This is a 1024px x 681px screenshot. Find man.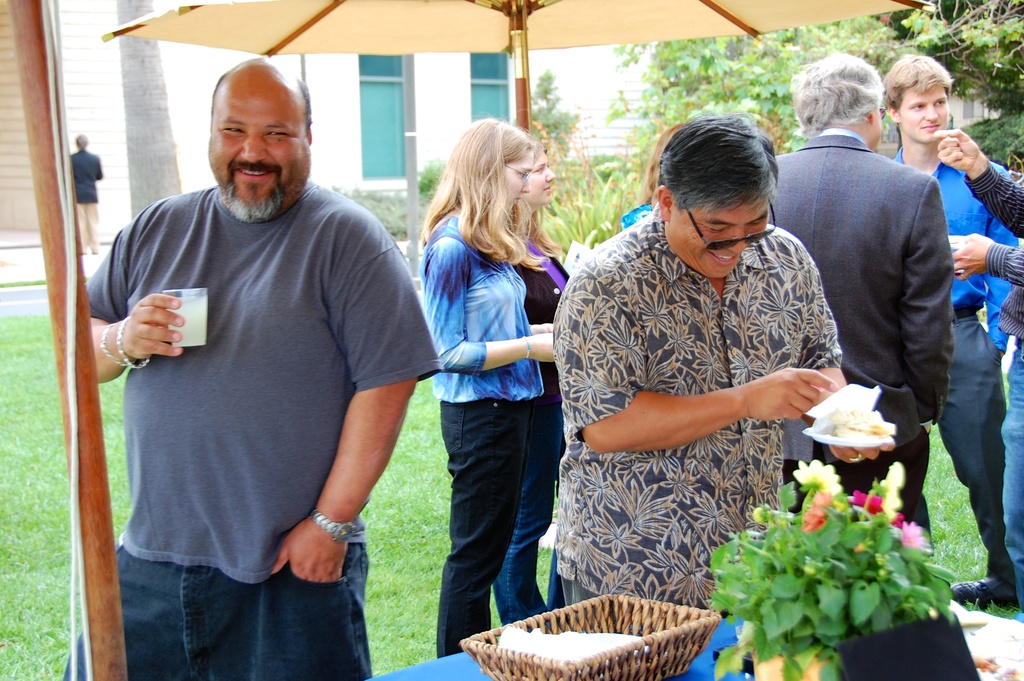
Bounding box: select_region(60, 54, 439, 680).
